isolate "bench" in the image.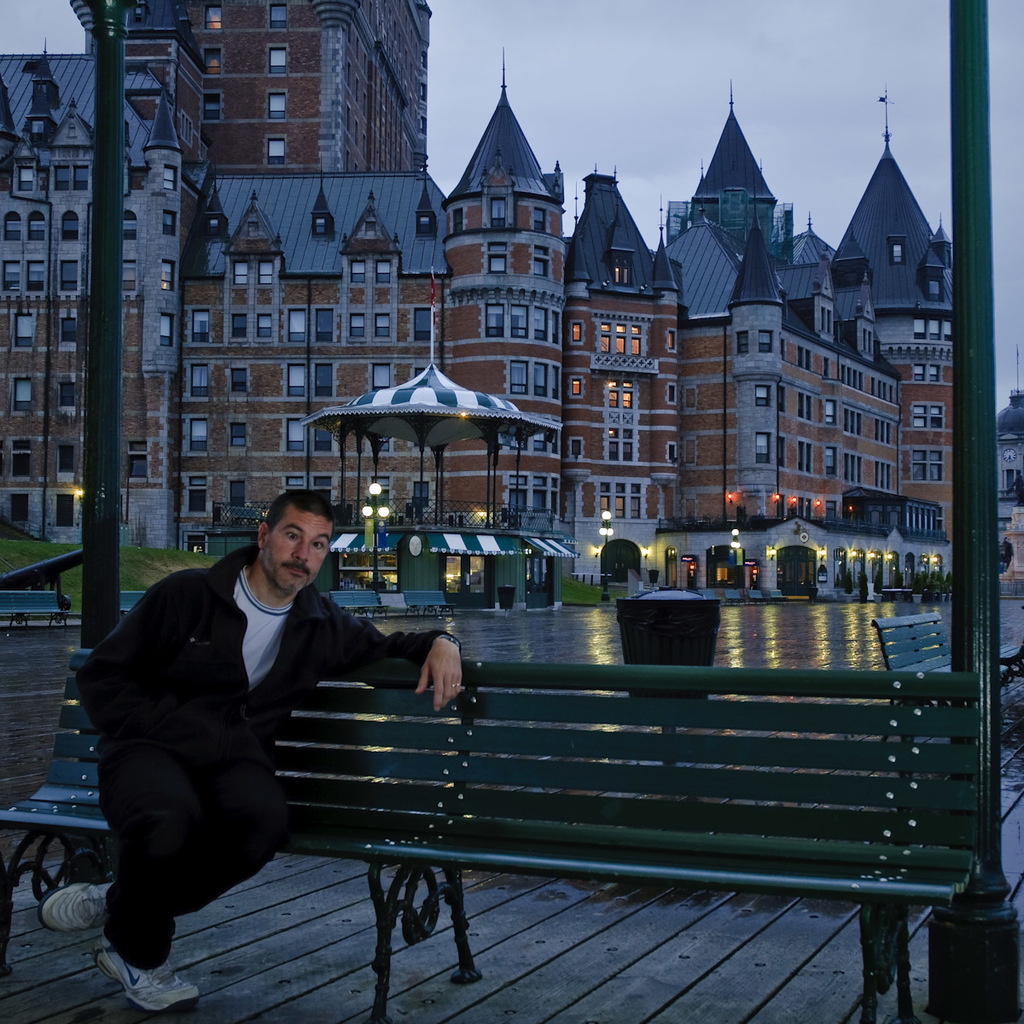
Isolated region: [left=0, top=589, right=65, bottom=631].
